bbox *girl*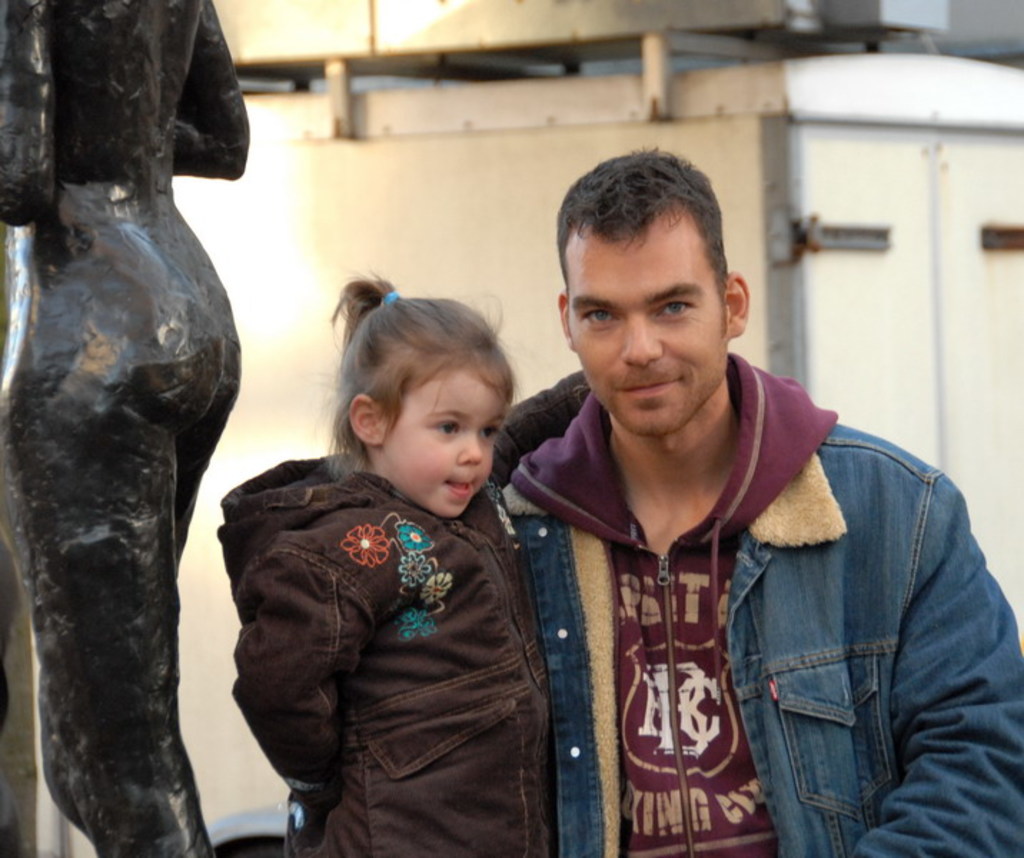
[212,270,552,857]
